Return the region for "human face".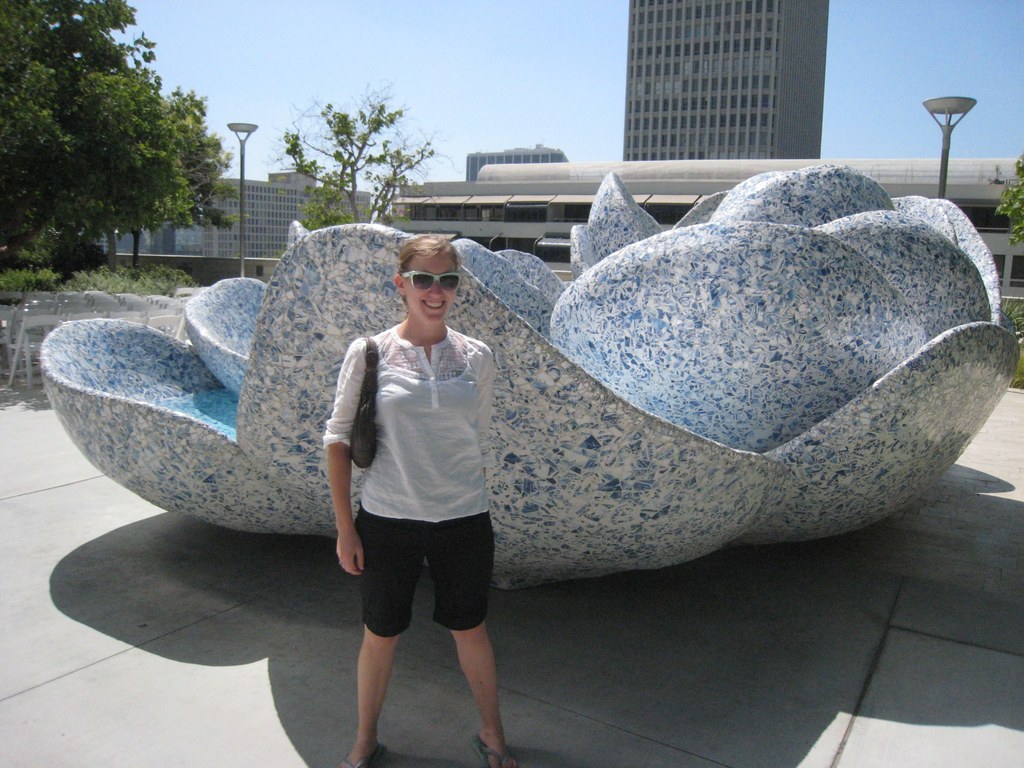
[x1=412, y1=259, x2=465, y2=327].
